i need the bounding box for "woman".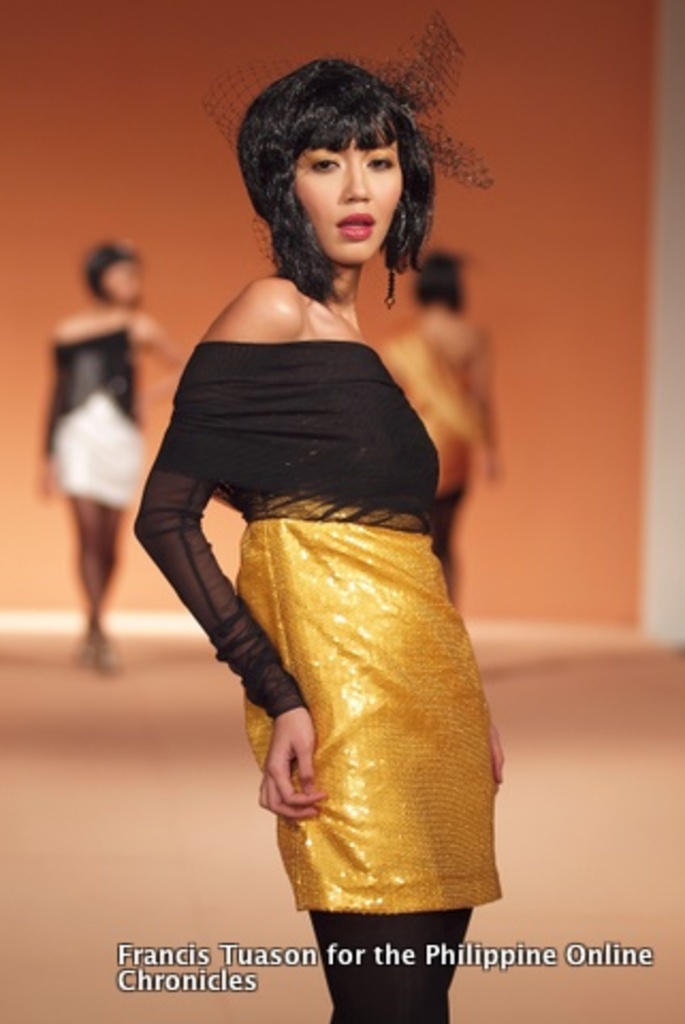
Here it is: left=130, top=53, right=510, bottom=1020.
